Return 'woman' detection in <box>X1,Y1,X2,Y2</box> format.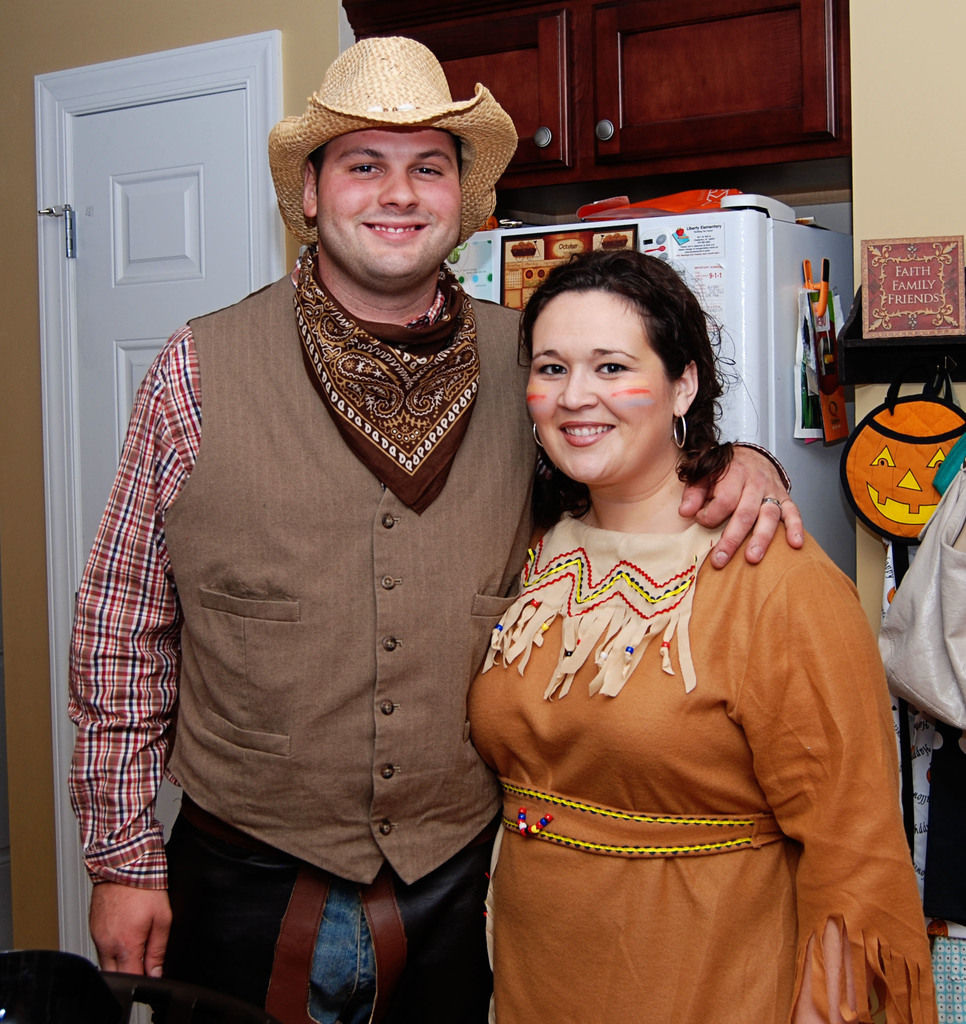
<box>470,230,809,946</box>.
